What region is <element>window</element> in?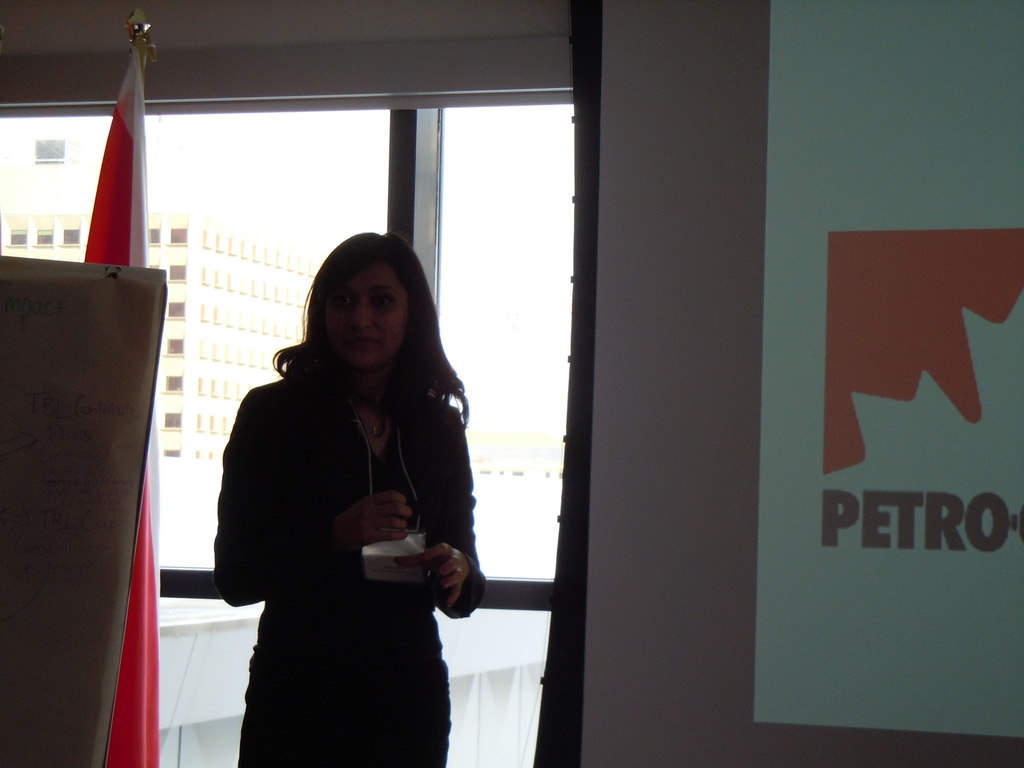
region(158, 252, 188, 289).
